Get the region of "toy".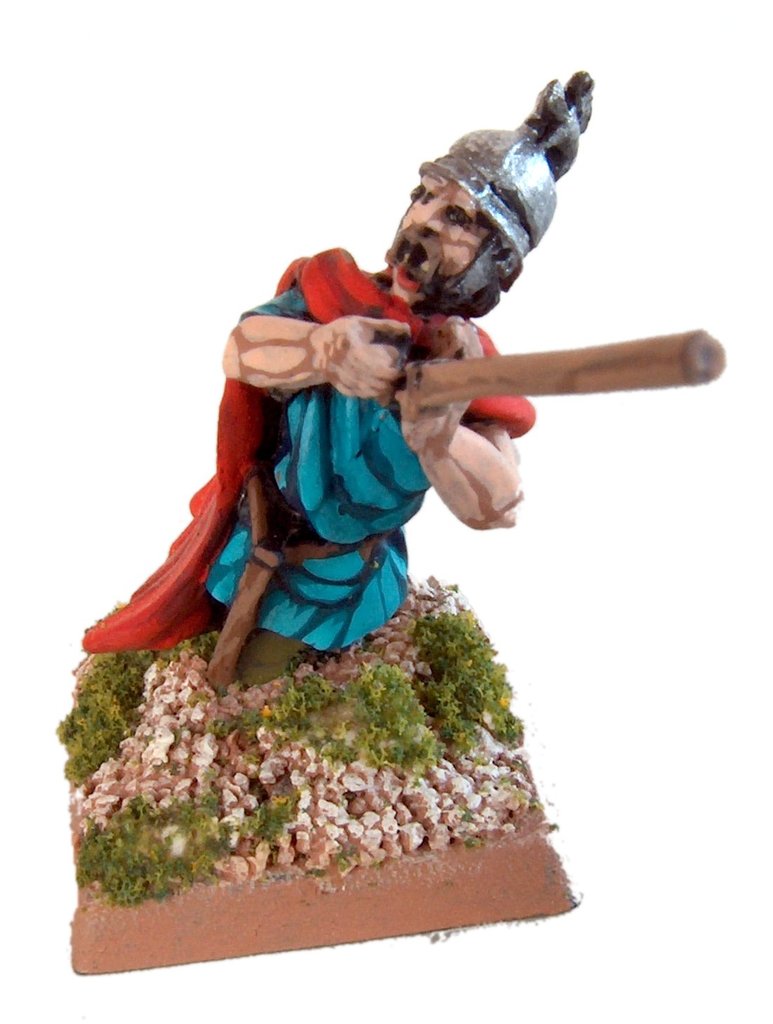
48, 70, 744, 998.
